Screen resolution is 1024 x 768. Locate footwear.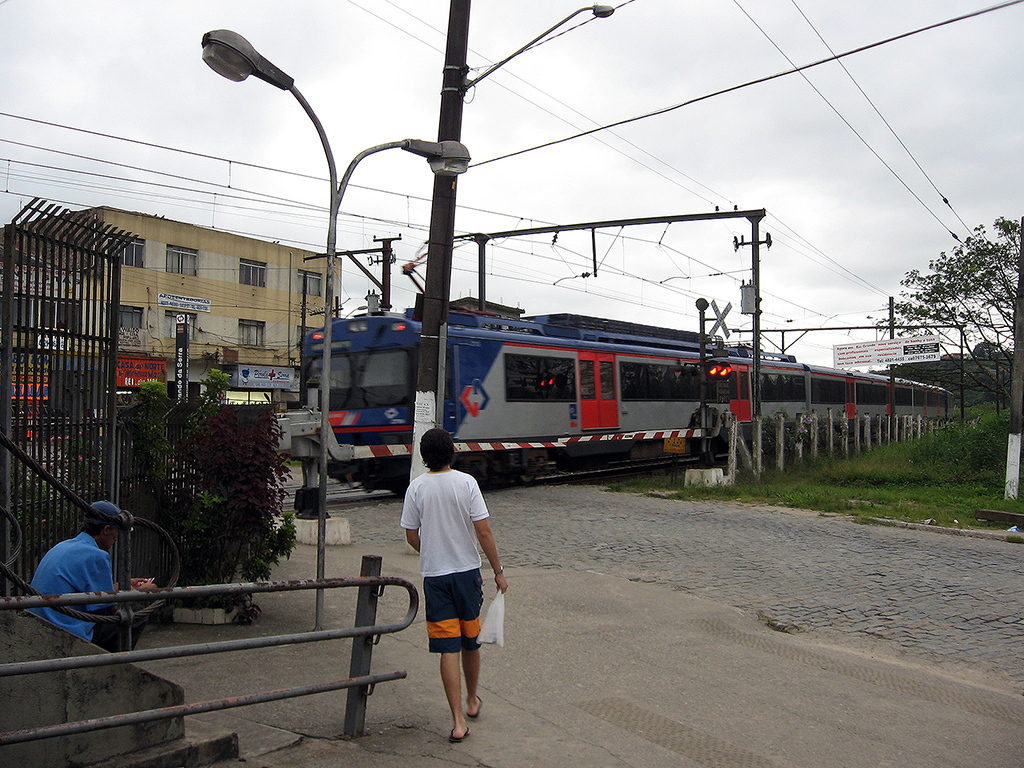
<bbox>467, 694, 481, 719</bbox>.
